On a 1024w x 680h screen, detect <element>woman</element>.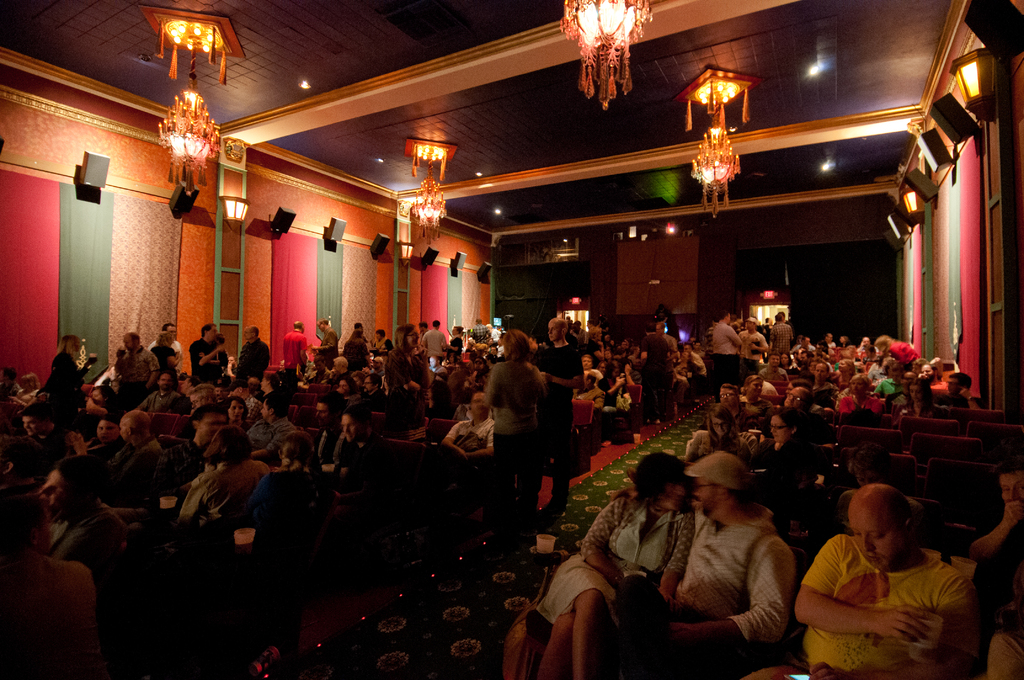
bbox=(738, 372, 780, 417).
